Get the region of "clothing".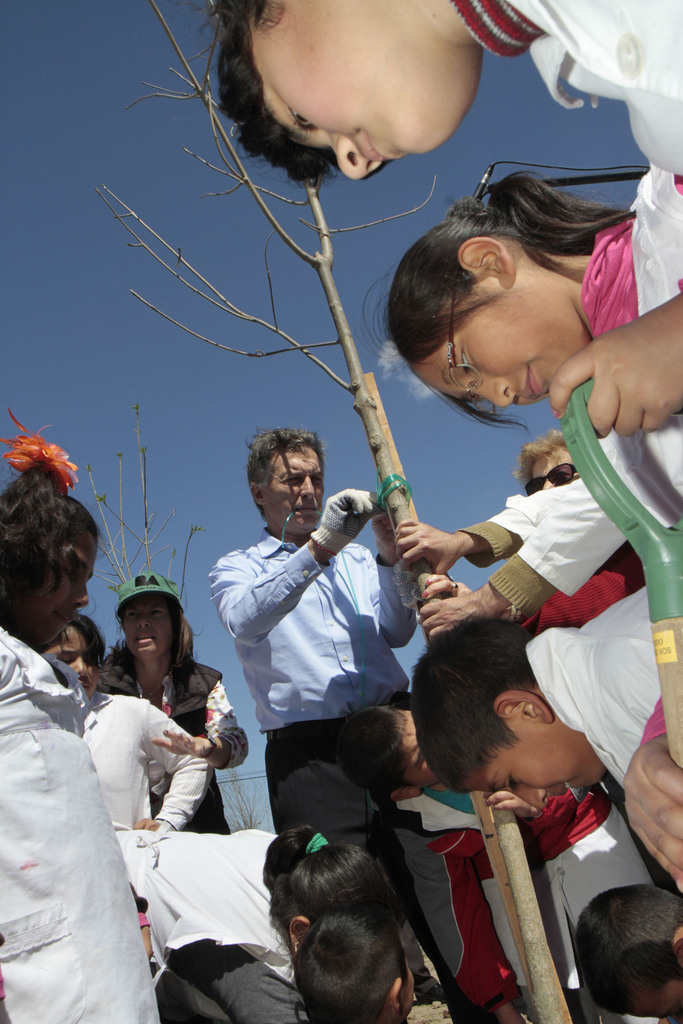
x1=601, y1=162, x2=681, y2=522.
